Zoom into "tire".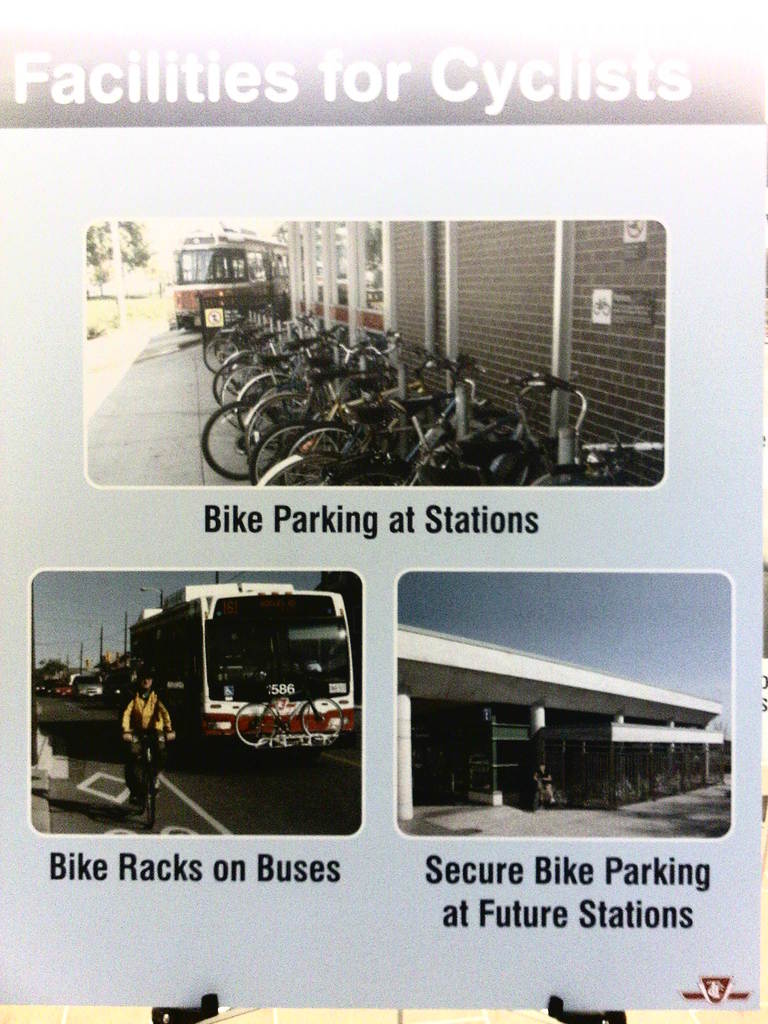
Zoom target: crop(205, 337, 244, 378).
